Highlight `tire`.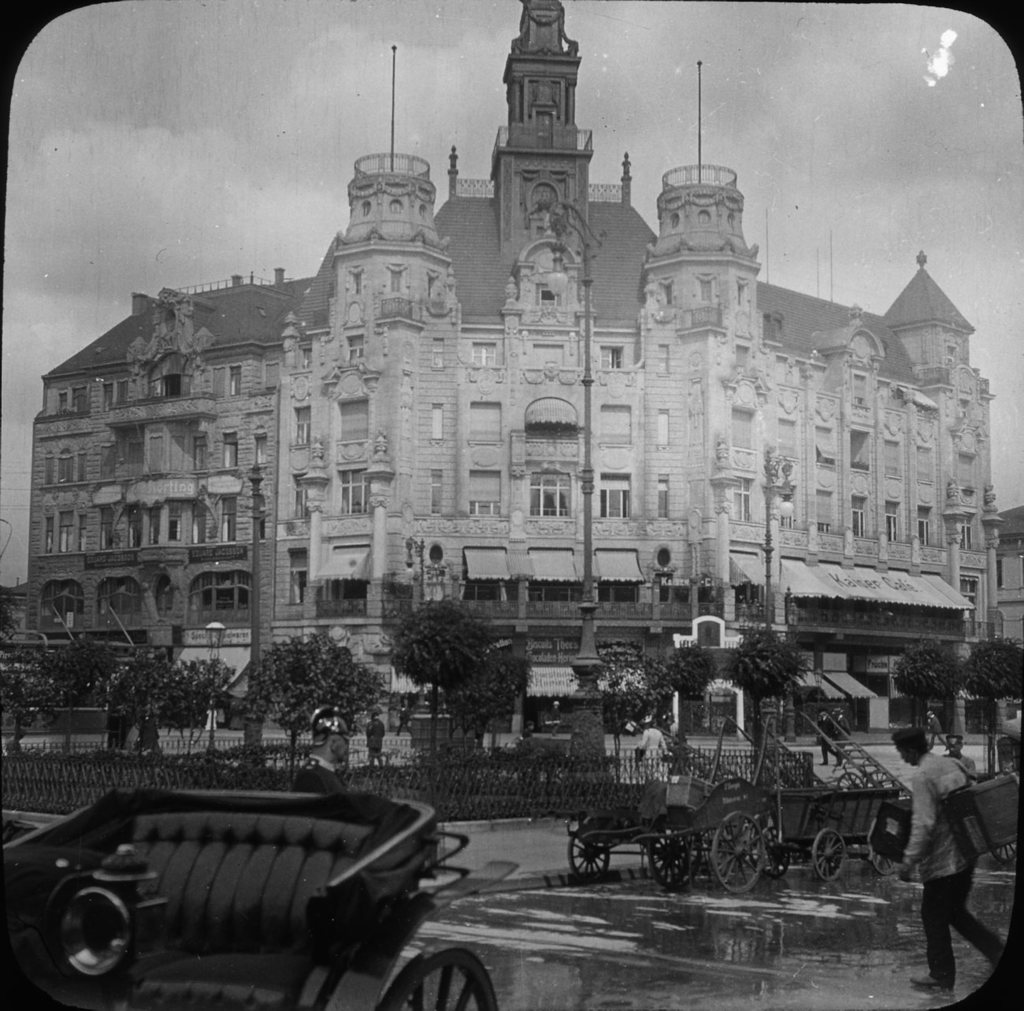
Highlighted region: box(641, 824, 696, 884).
